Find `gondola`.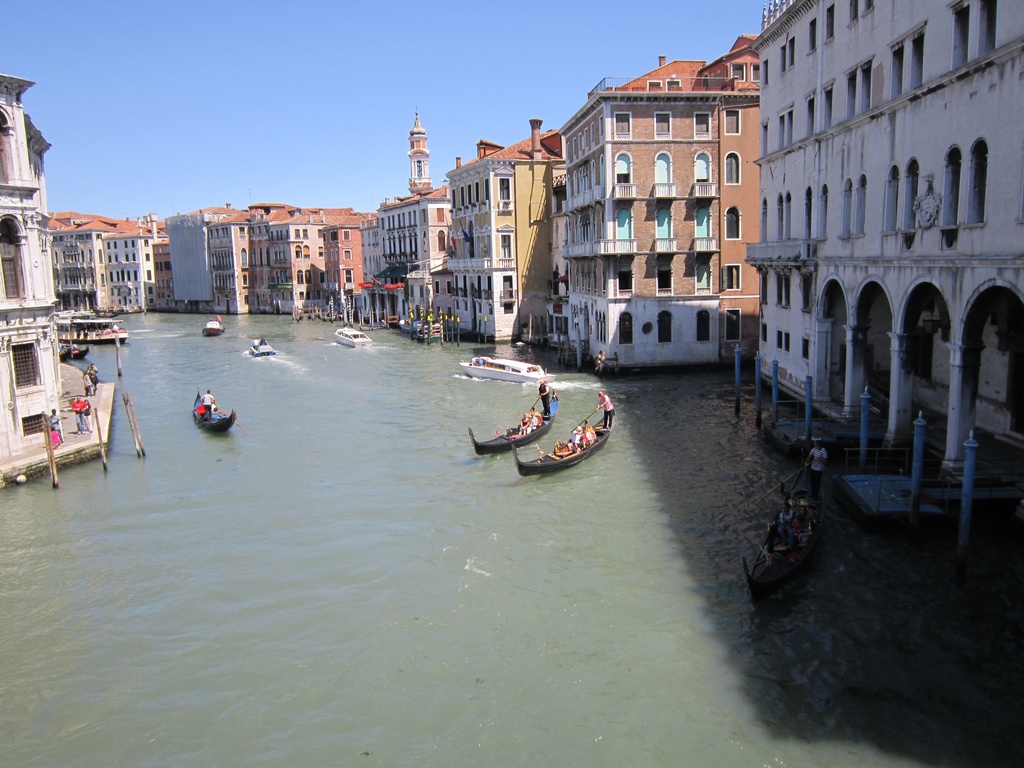
x1=511, y1=420, x2=616, y2=477.
